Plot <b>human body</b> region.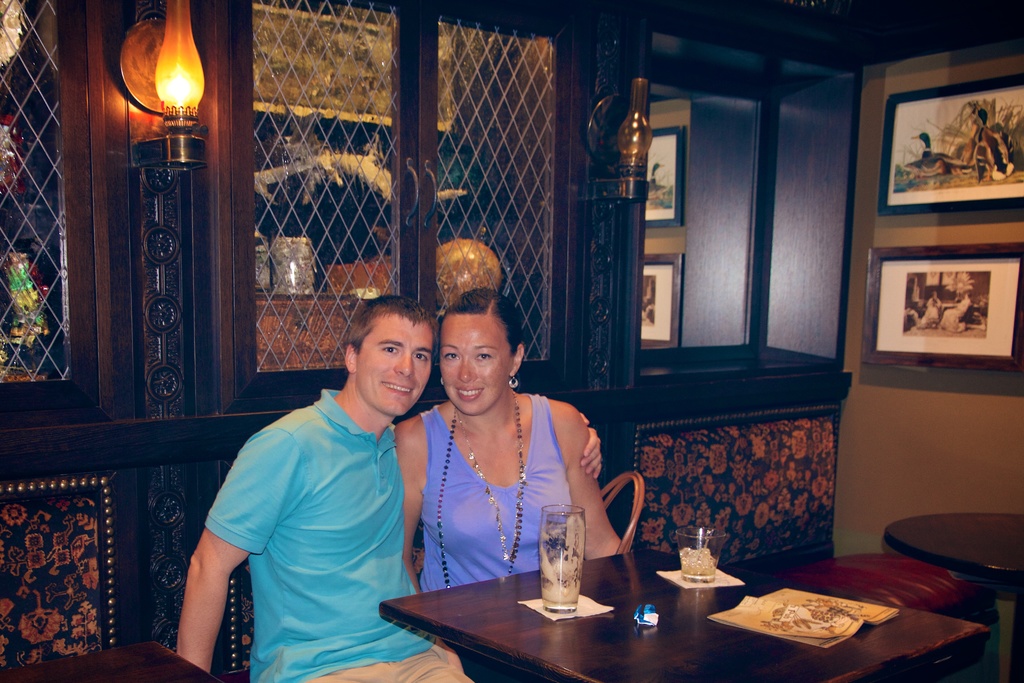
Plotted at [189,289,467,682].
